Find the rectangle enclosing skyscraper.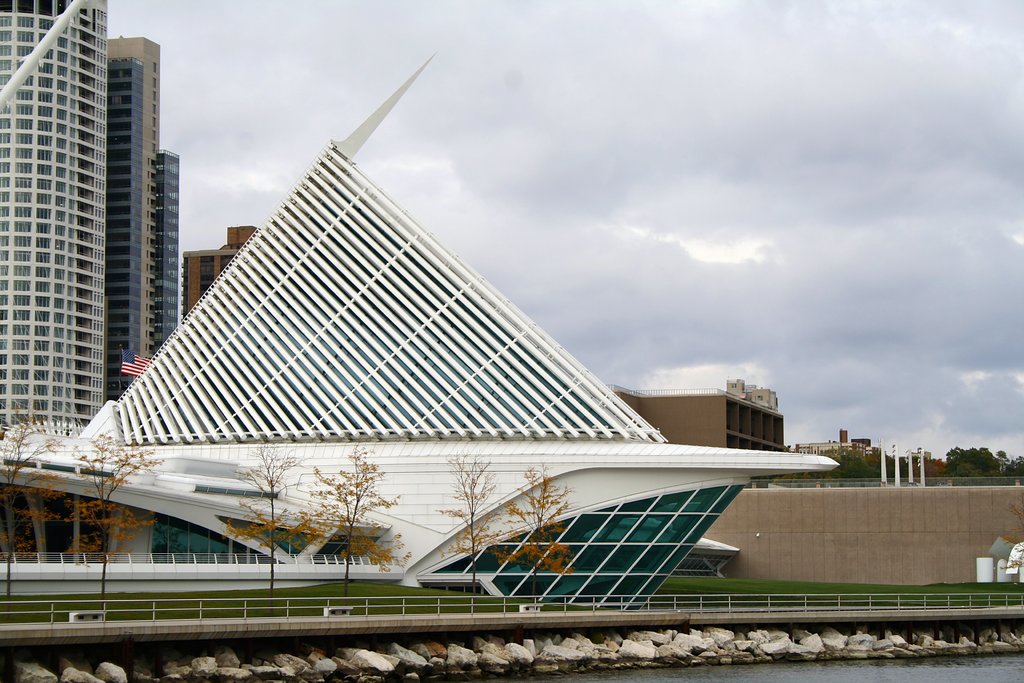
select_region(0, 0, 109, 453).
